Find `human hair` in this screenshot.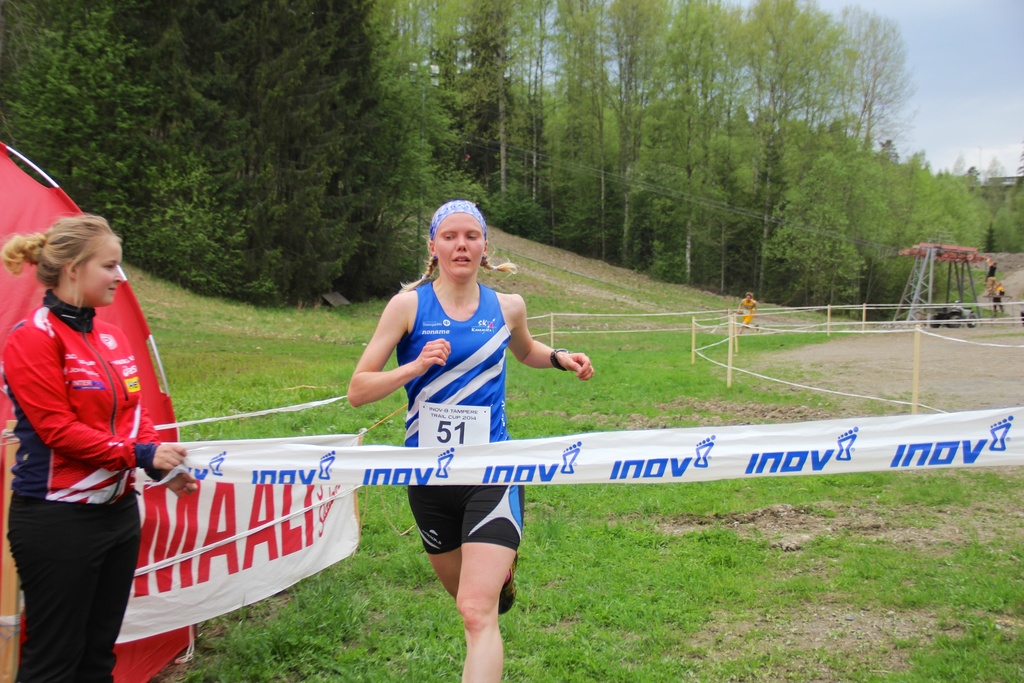
The bounding box for `human hair` is box=[4, 208, 107, 310].
